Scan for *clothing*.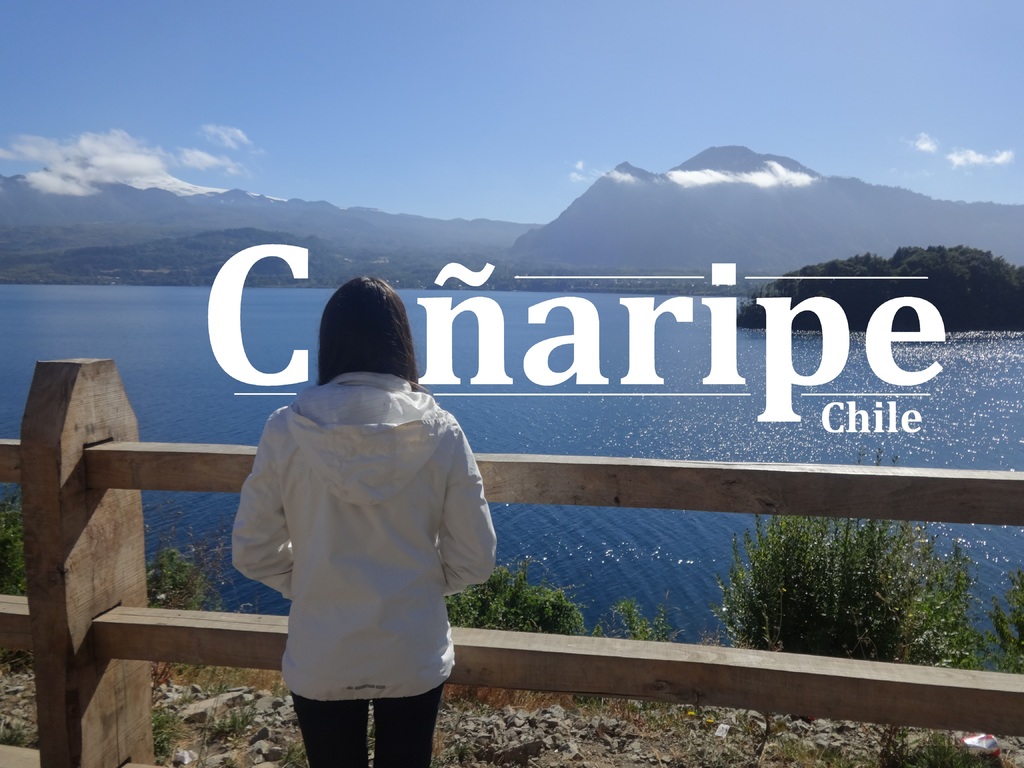
Scan result: pyautogui.locateOnScreen(229, 369, 500, 765).
